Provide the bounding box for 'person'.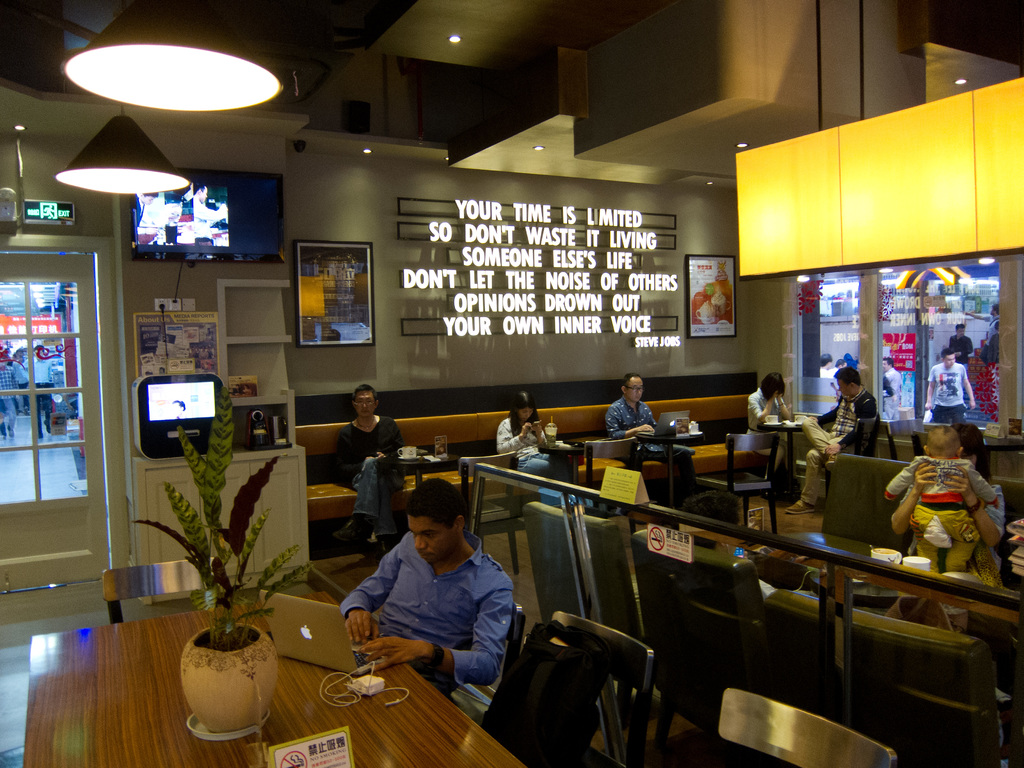
left=886, top=425, right=1010, bottom=631.
